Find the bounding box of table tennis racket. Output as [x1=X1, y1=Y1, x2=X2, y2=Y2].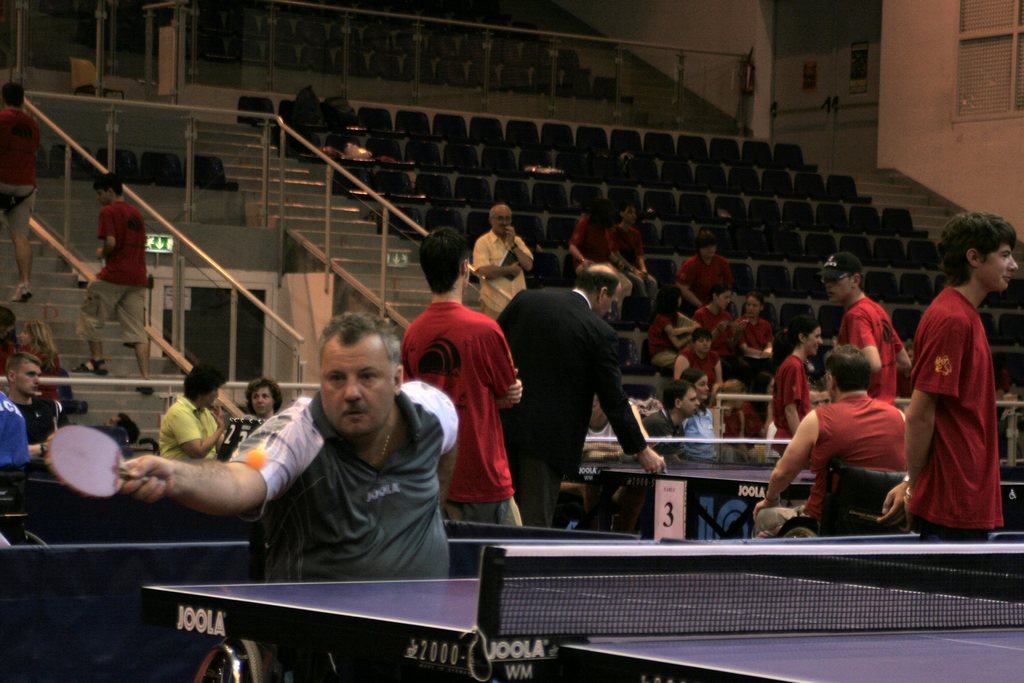
[x1=43, y1=426, x2=165, y2=498].
